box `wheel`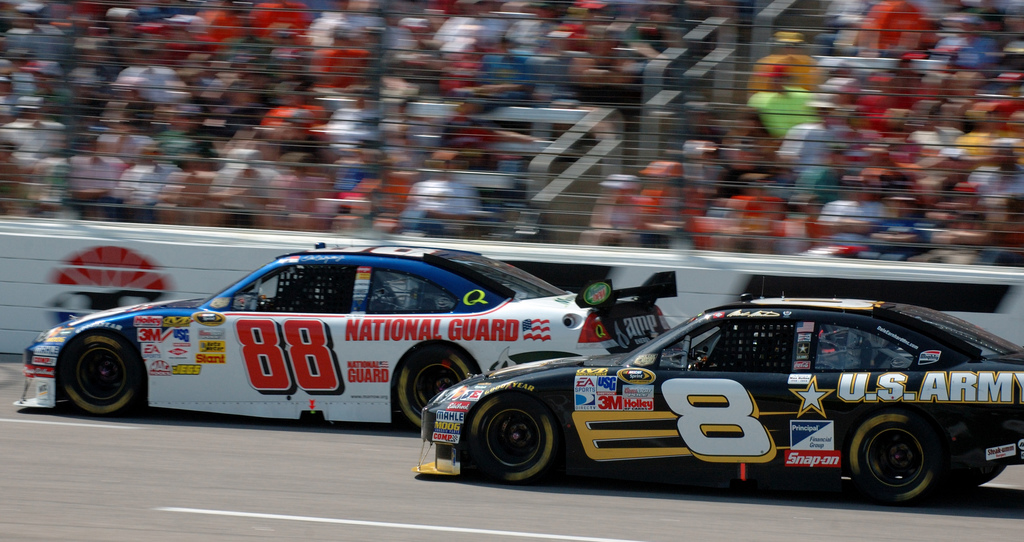
<region>394, 335, 473, 431</region>
